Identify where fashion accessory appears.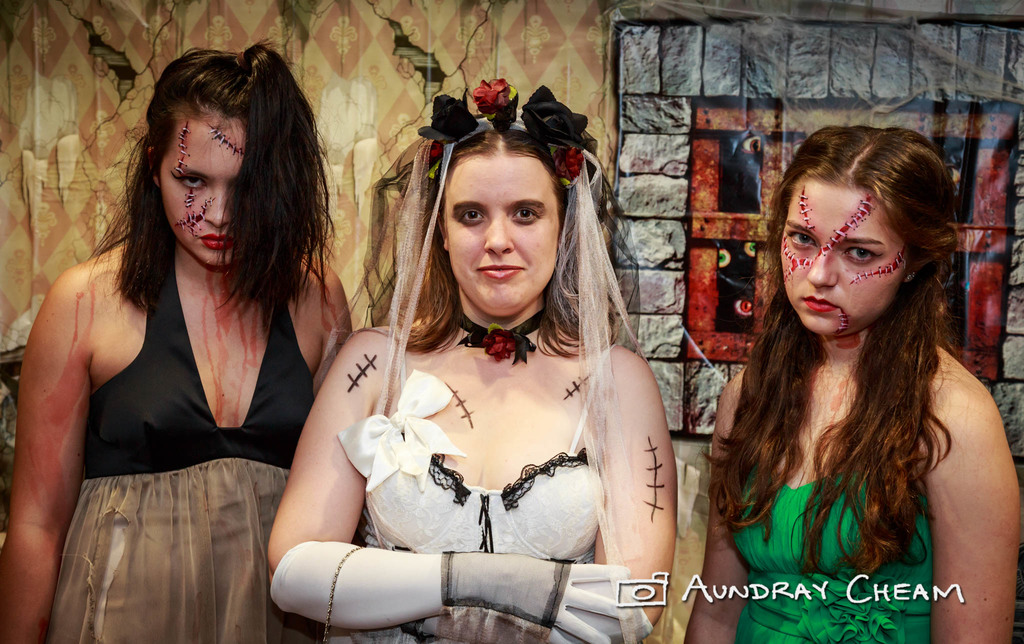
Appears at (273,540,632,643).
